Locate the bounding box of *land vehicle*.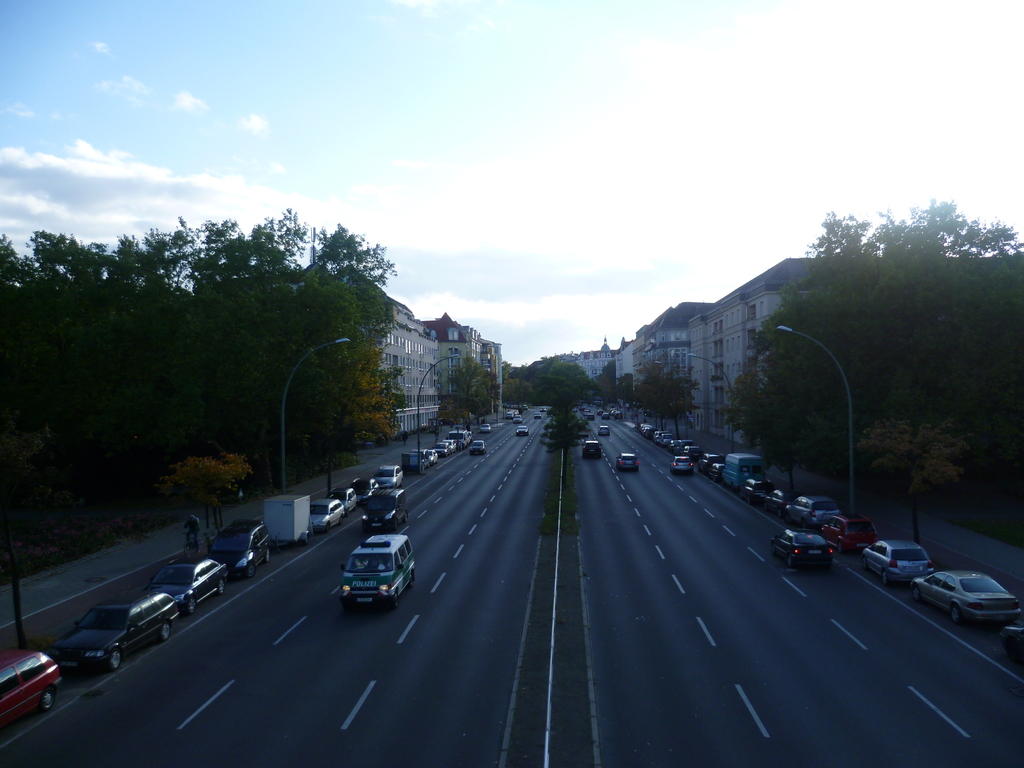
Bounding box: detection(351, 475, 378, 502).
